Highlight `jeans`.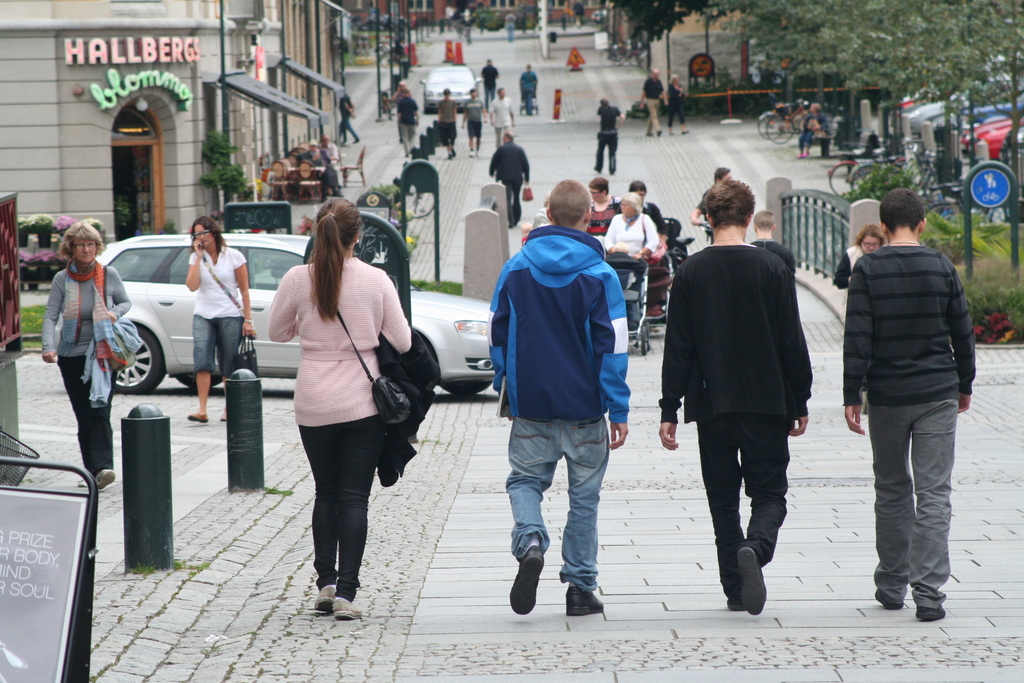
Highlighted region: 797, 128, 812, 145.
